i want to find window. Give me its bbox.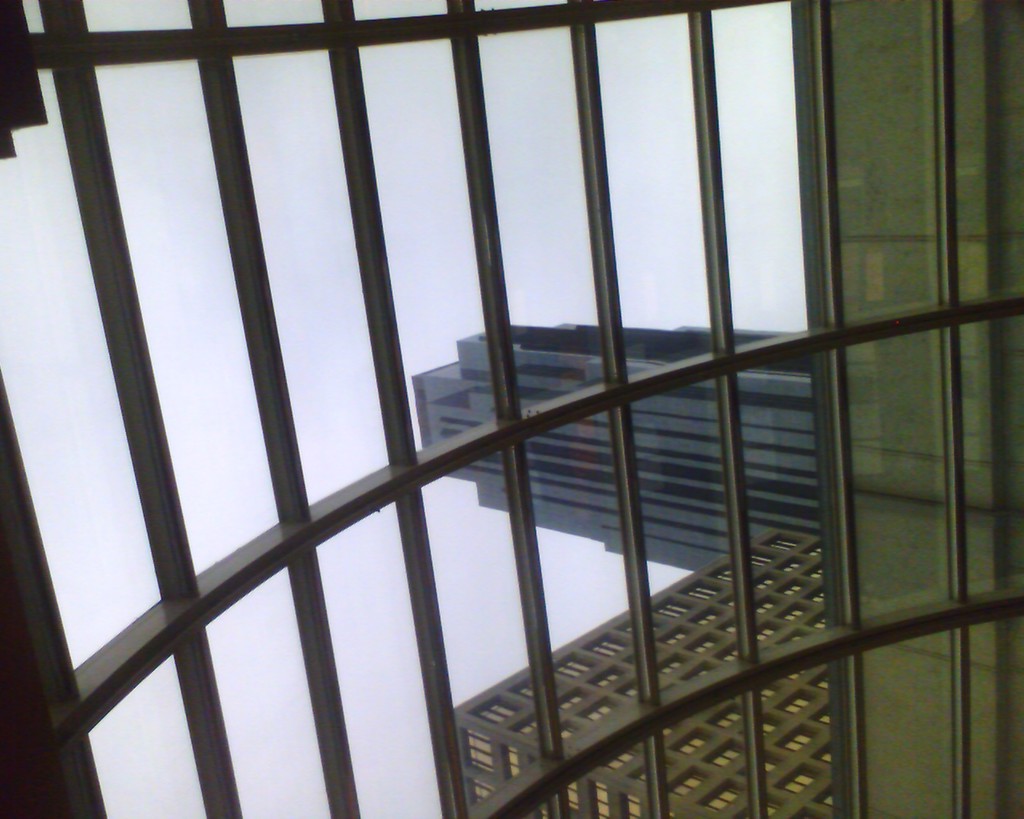
locate(778, 723, 810, 754).
